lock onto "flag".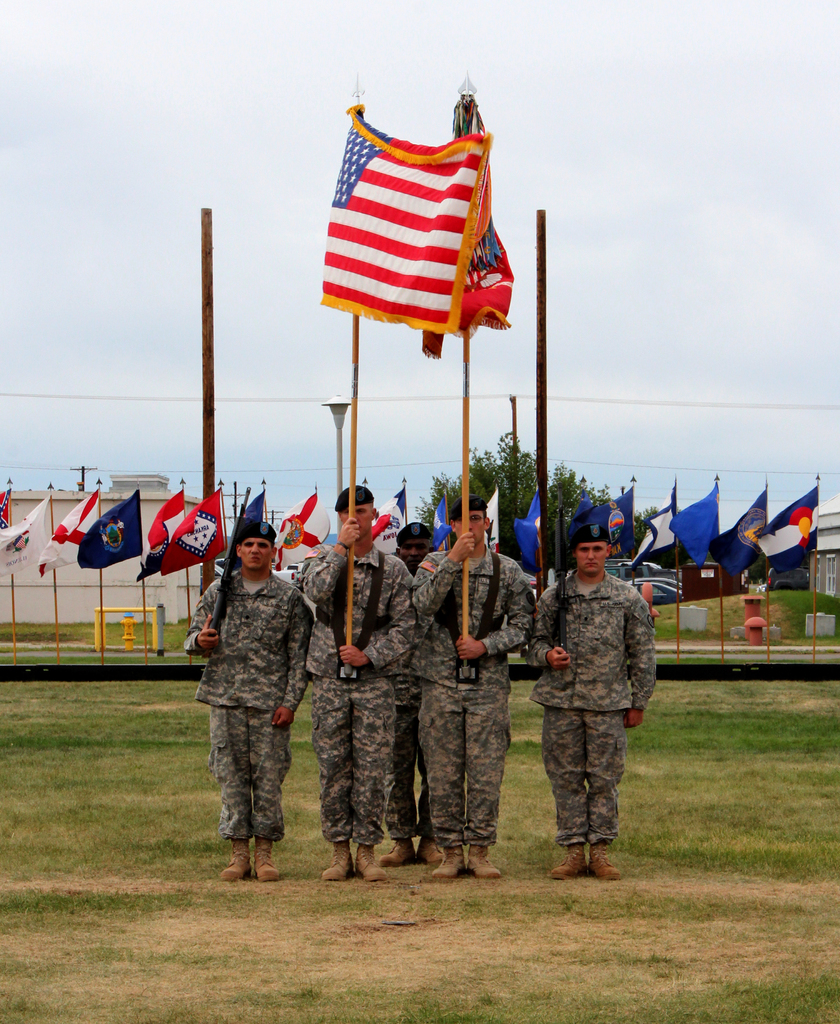
Locked: bbox=[138, 491, 192, 586].
